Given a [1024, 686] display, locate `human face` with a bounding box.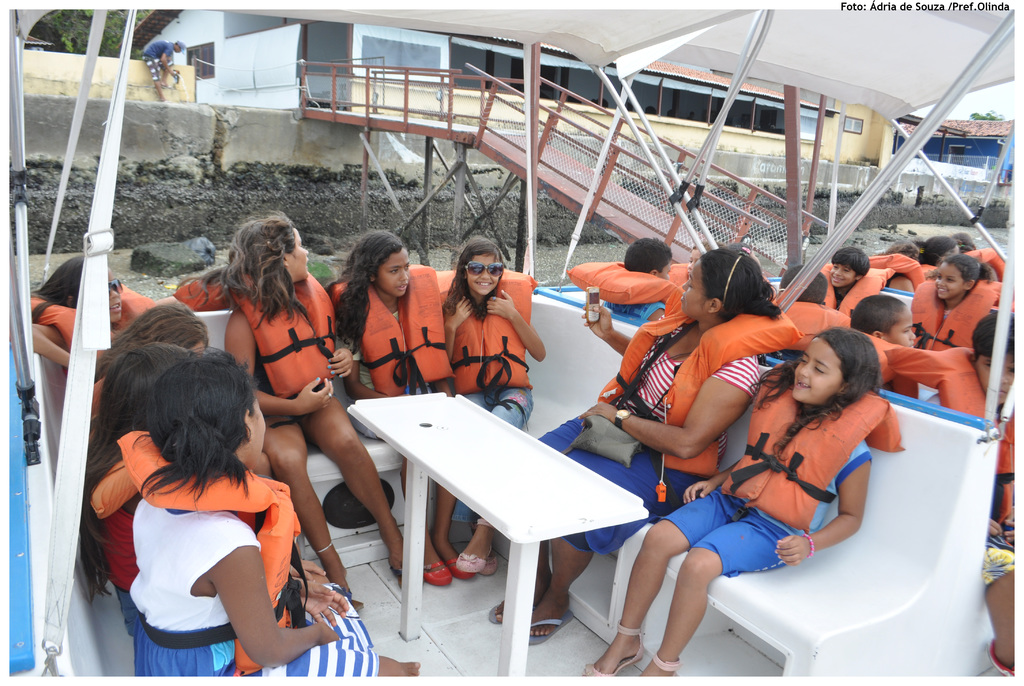
Located: 888:303:916:347.
